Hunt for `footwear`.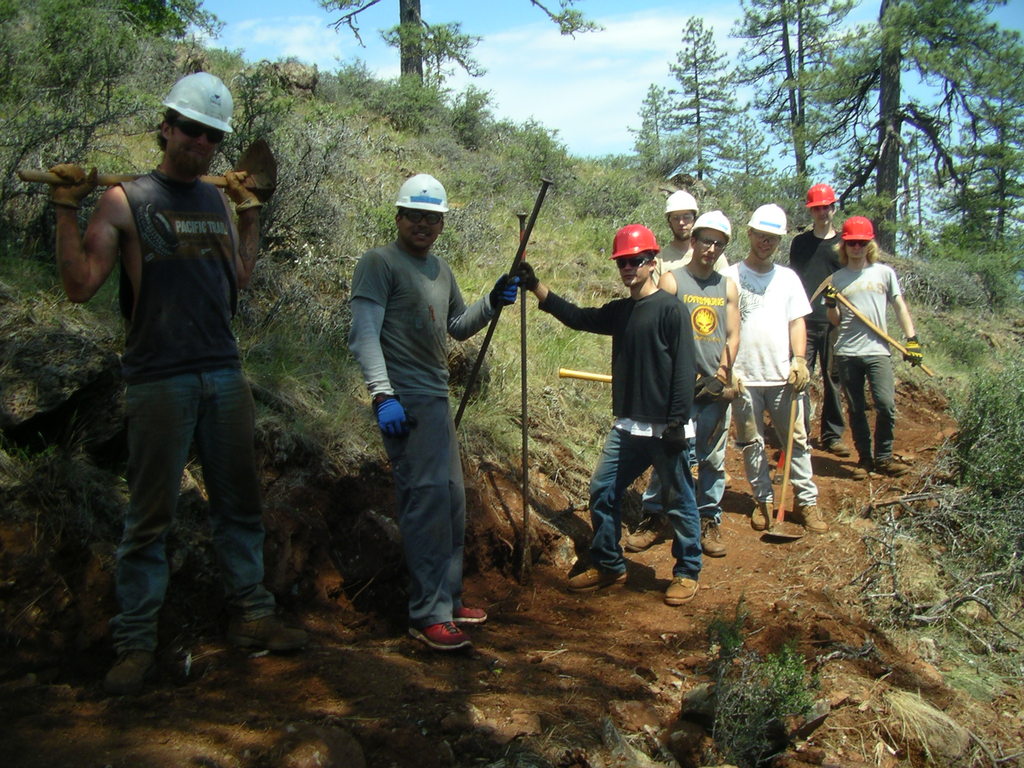
Hunted down at box=[828, 438, 851, 454].
